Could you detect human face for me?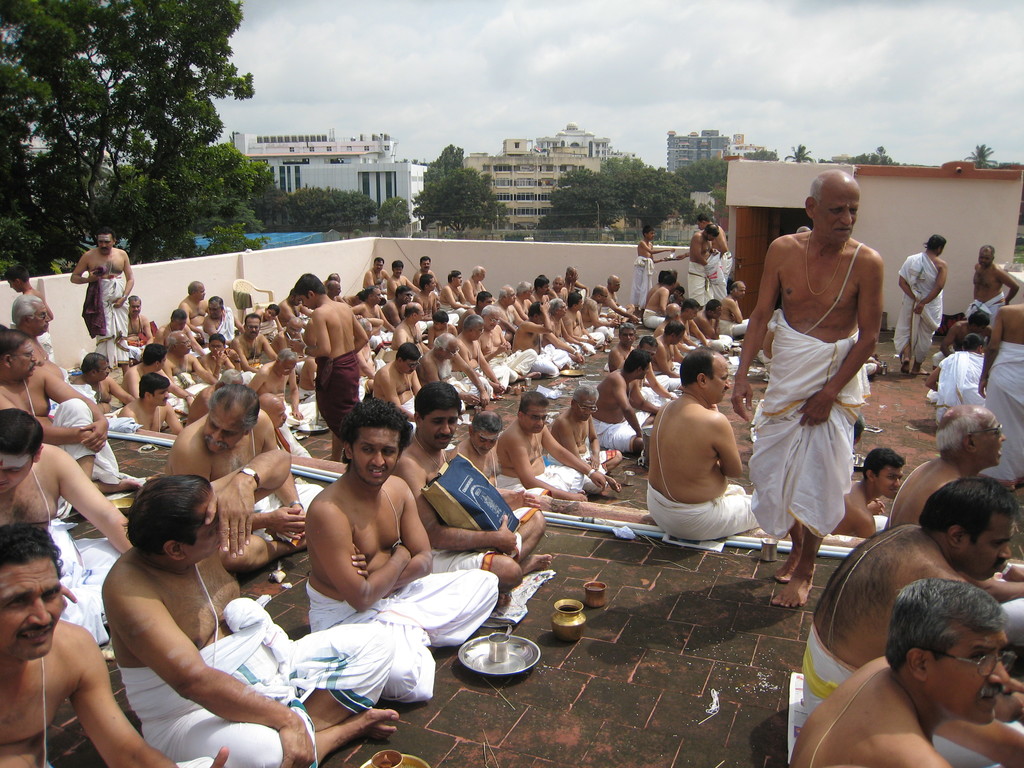
Detection result: [x1=923, y1=627, x2=1011, y2=726].
